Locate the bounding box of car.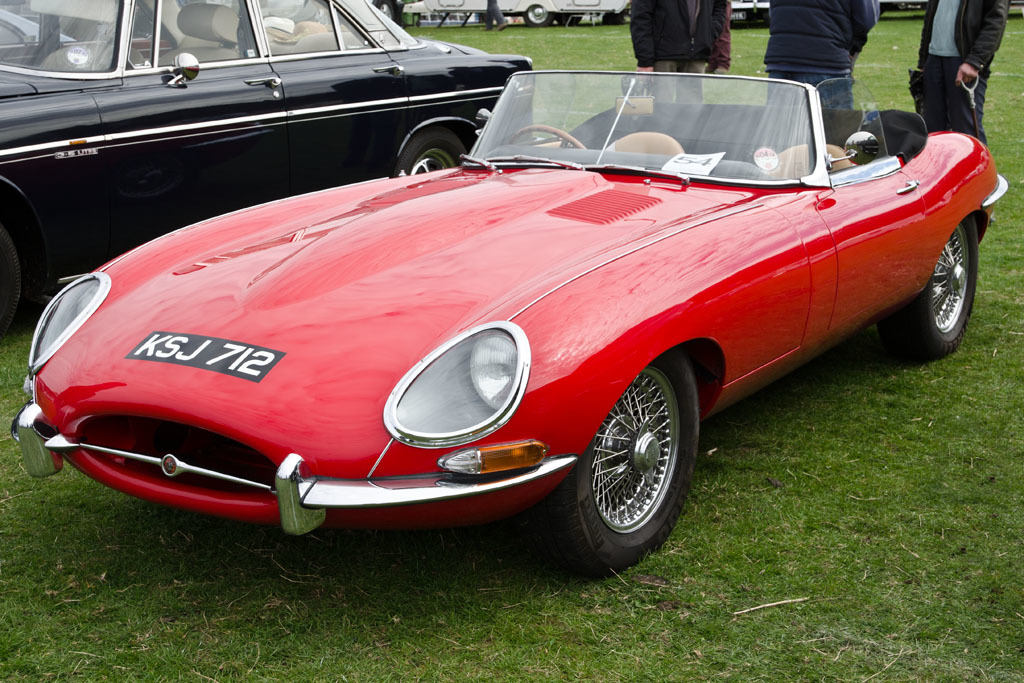
Bounding box: bbox(414, 0, 623, 22).
